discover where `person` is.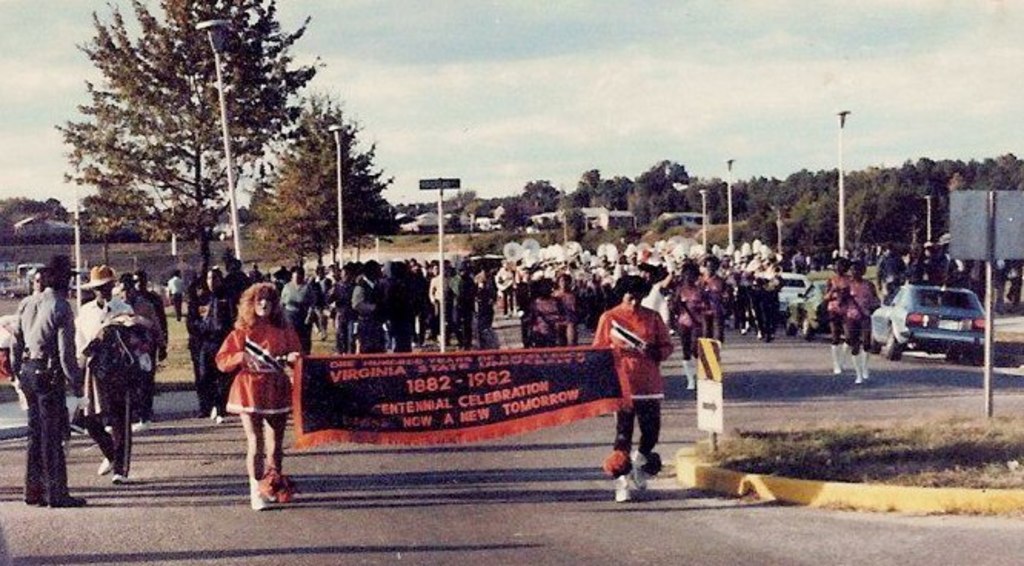
Discovered at bbox=(211, 280, 304, 509).
